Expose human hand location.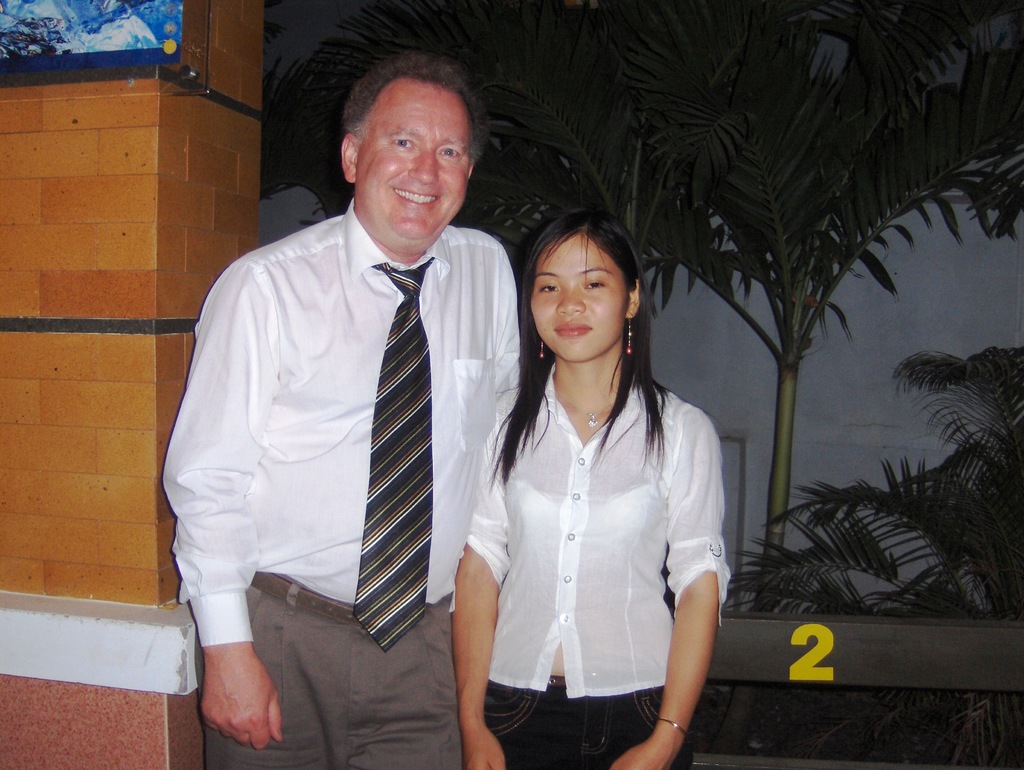
Exposed at region(459, 728, 507, 769).
